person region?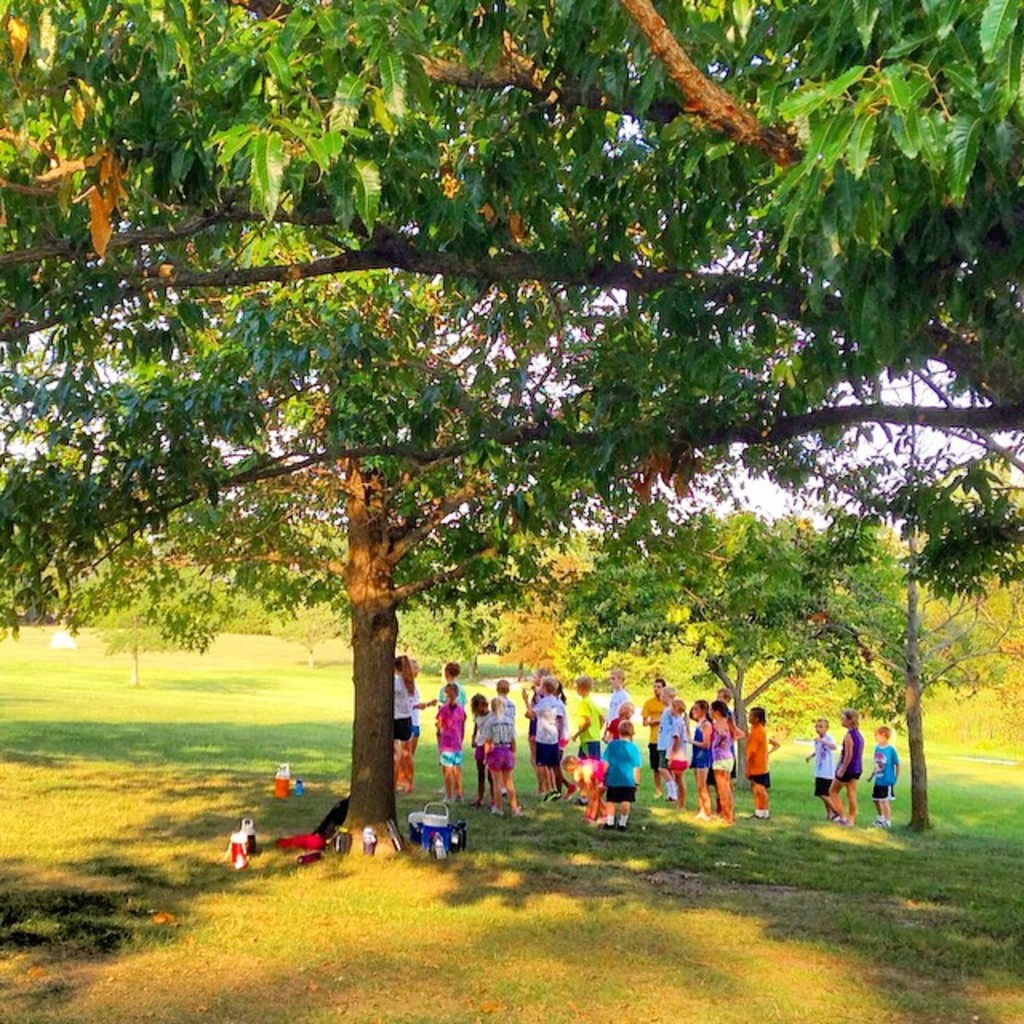
<box>640,678,666,802</box>
